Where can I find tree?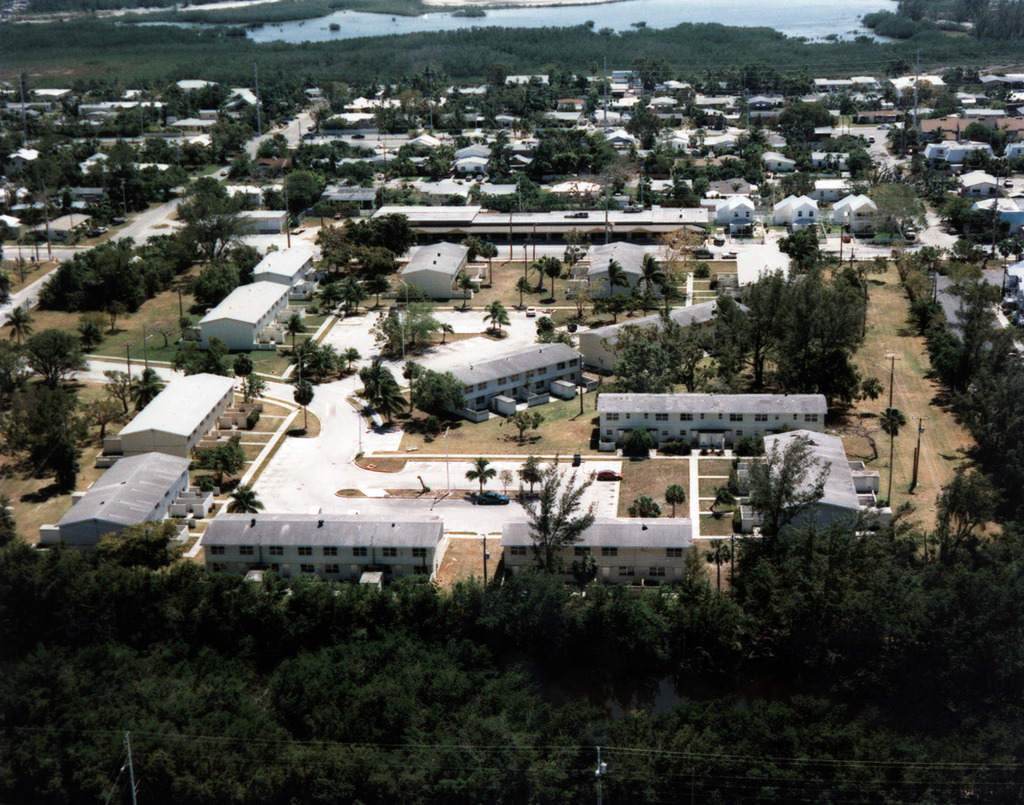
You can find it at 0,0,1023,459.
